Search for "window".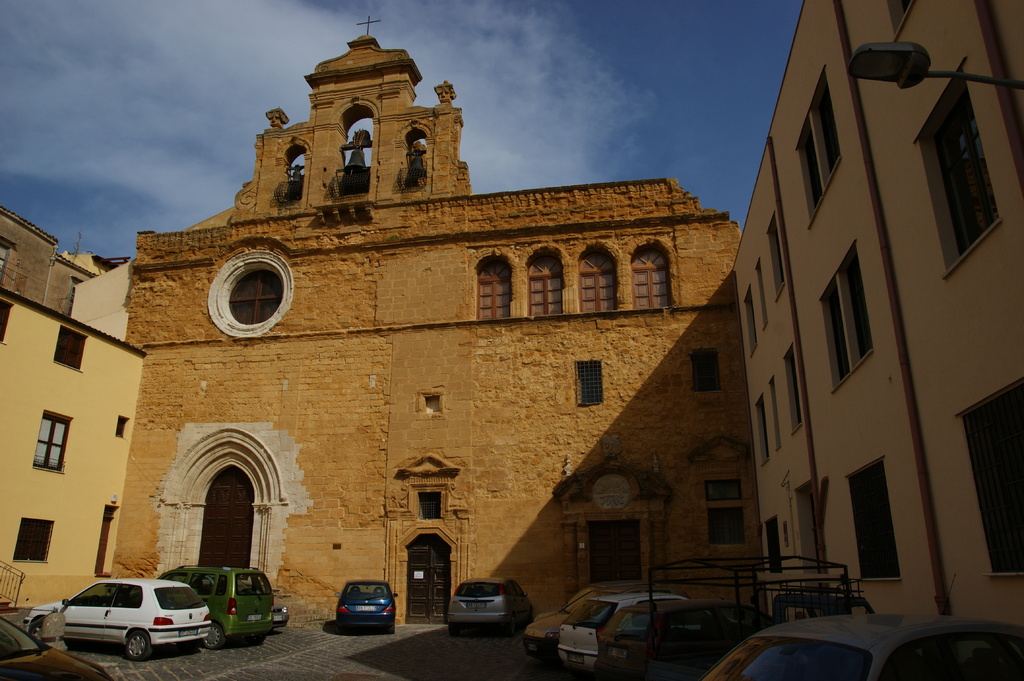
Found at locate(481, 256, 511, 316).
